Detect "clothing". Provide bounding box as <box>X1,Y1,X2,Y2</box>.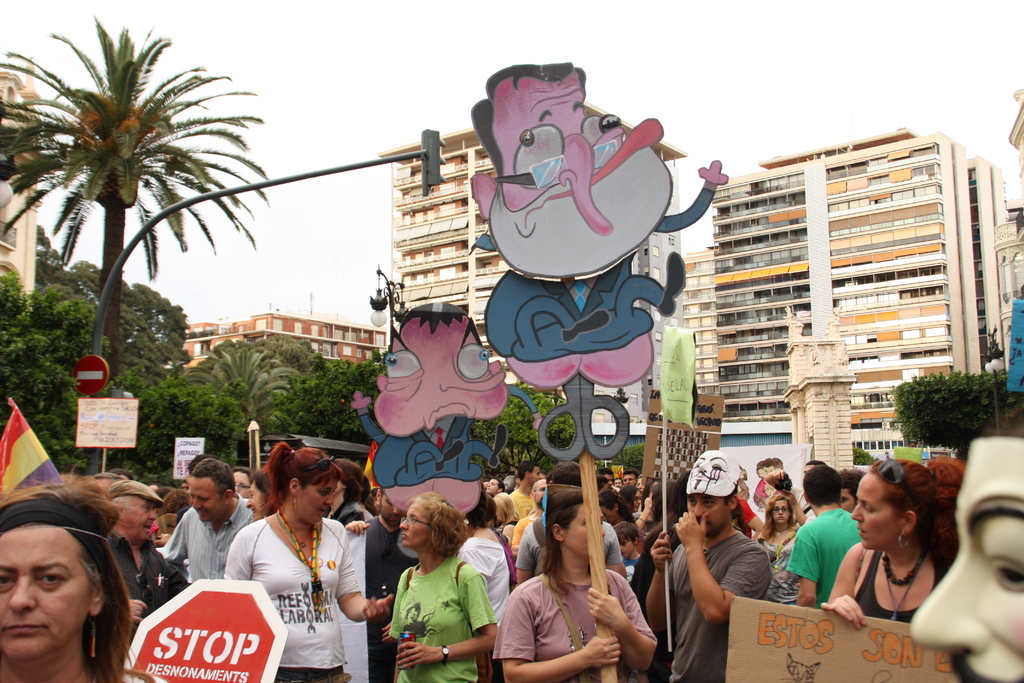
<box>97,529,194,621</box>.
